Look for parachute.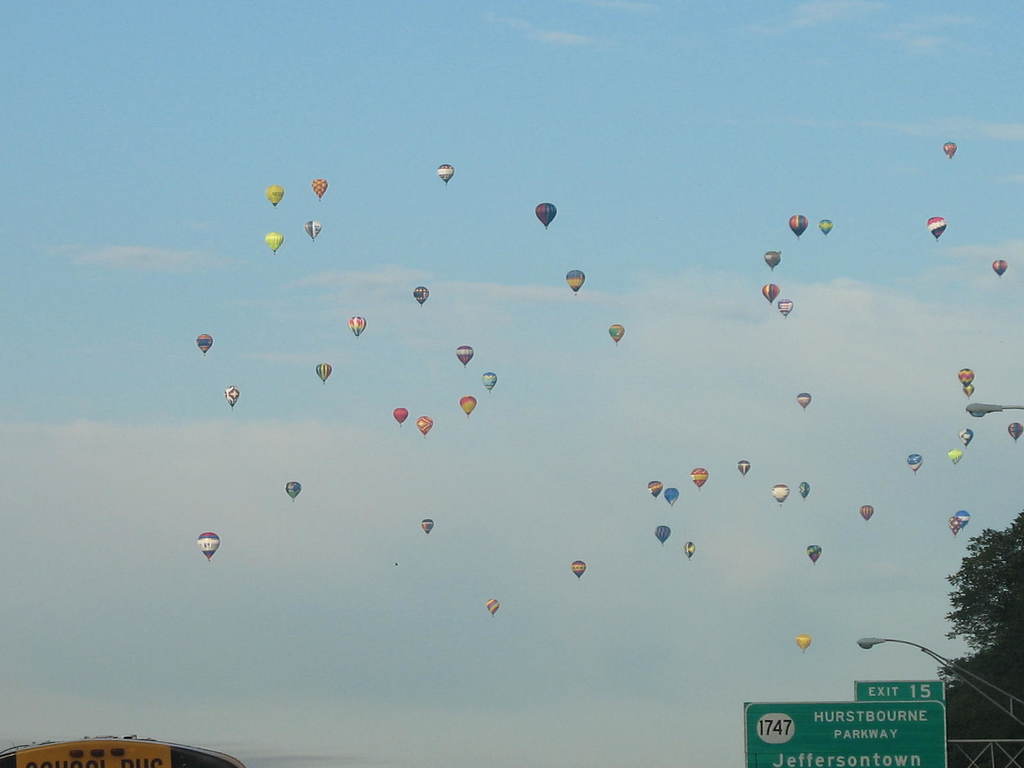
Found: detection(1010, 423, 1023, 443).
